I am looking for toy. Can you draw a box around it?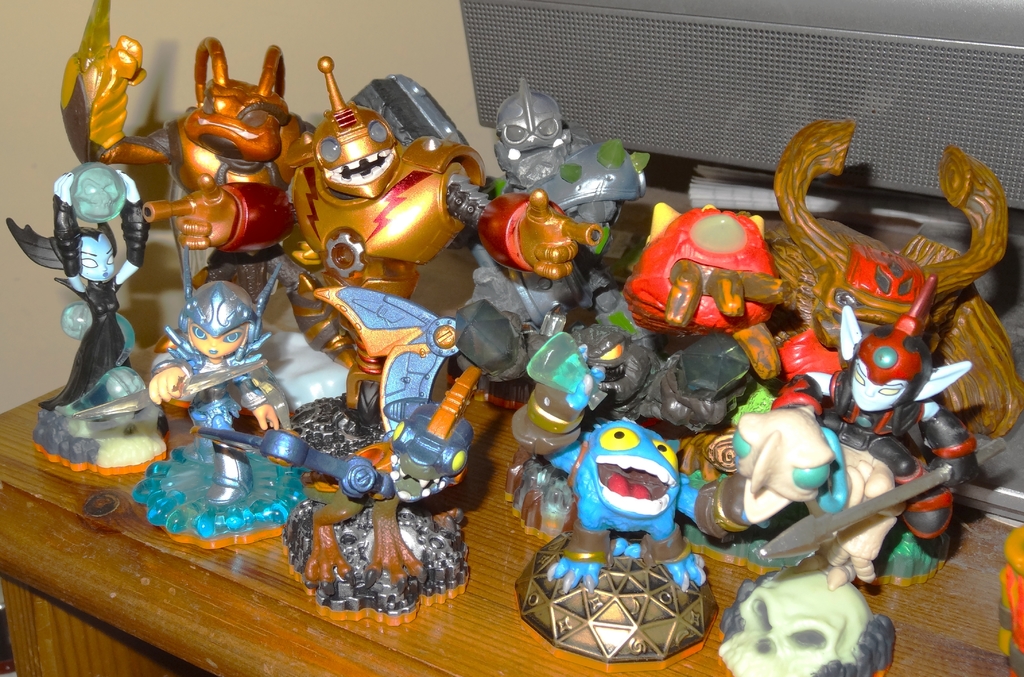
Sure, the bounding box is (x1=68, y1=232, x2=309, y2=543).
